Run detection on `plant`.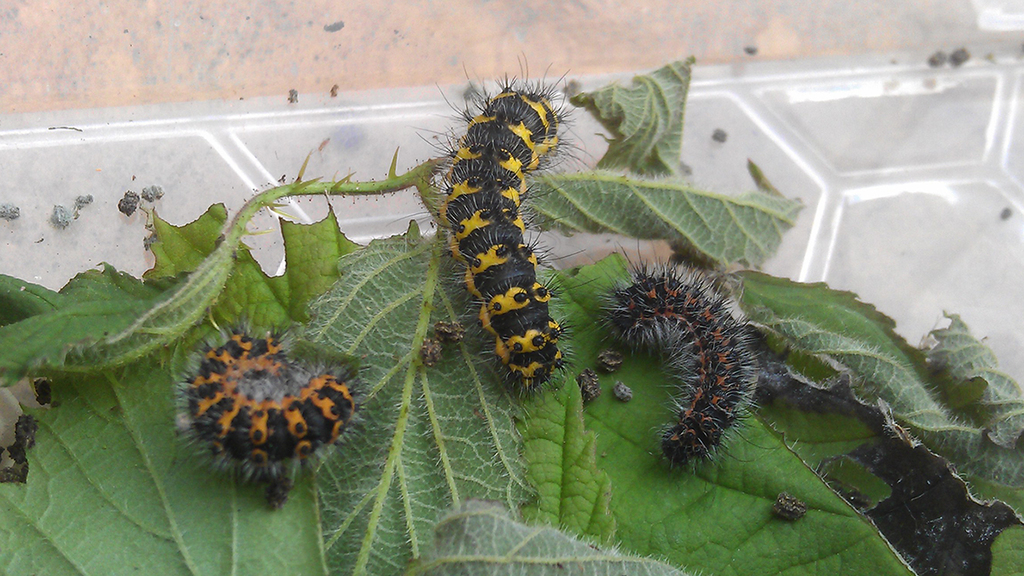
Result: bbox(0, 55, 1023, 575).
